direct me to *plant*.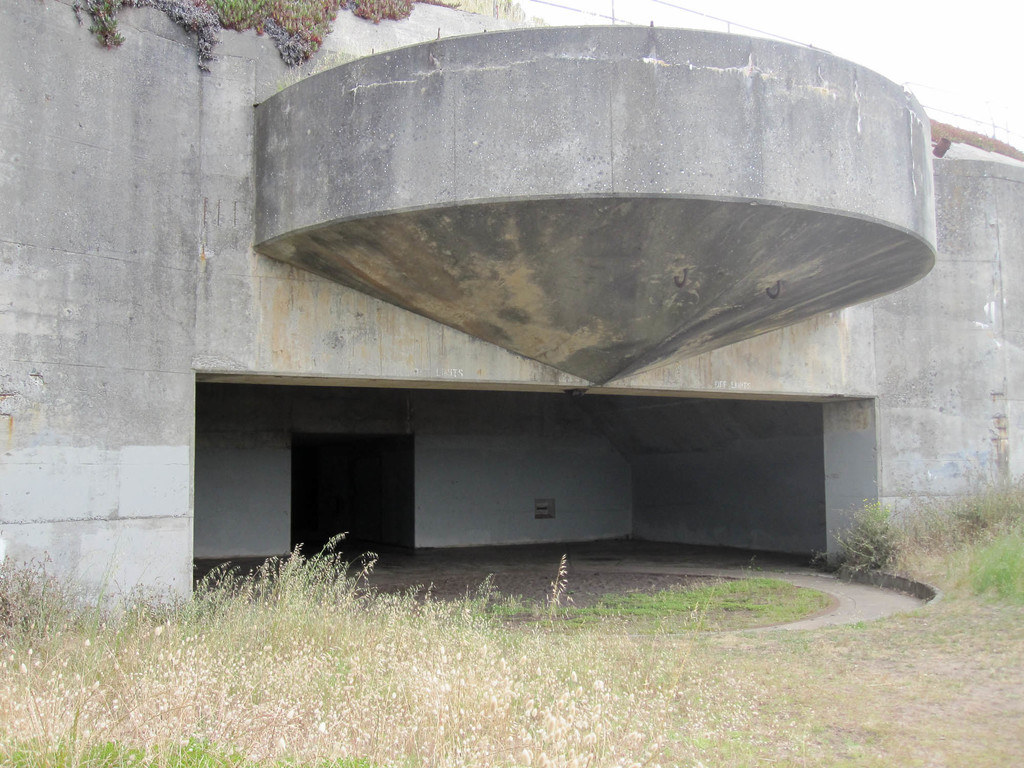
Direction: 824, 483, 922, 569.
